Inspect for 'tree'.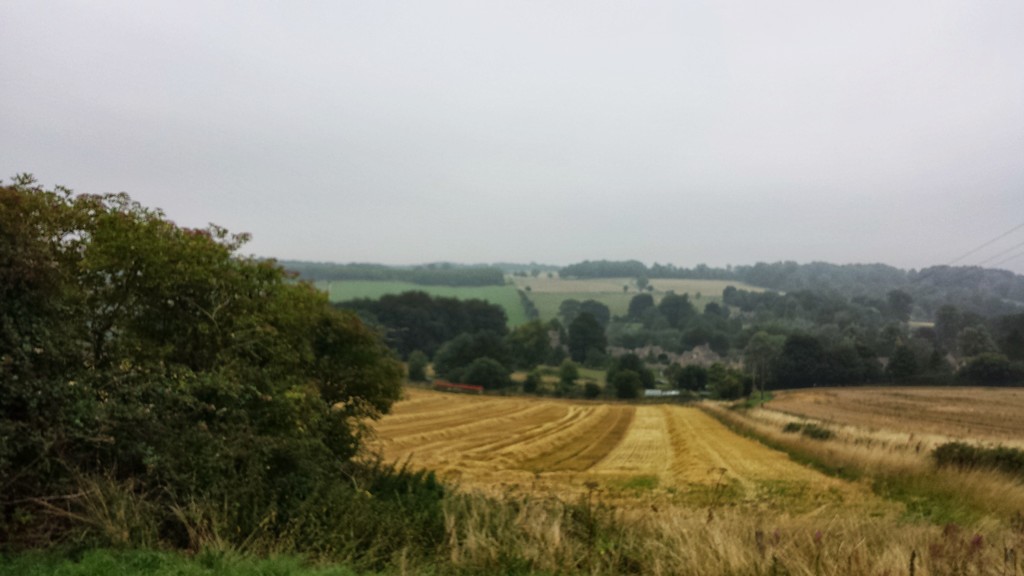
Inspection: bbox=(577, 346, 609, 366).
